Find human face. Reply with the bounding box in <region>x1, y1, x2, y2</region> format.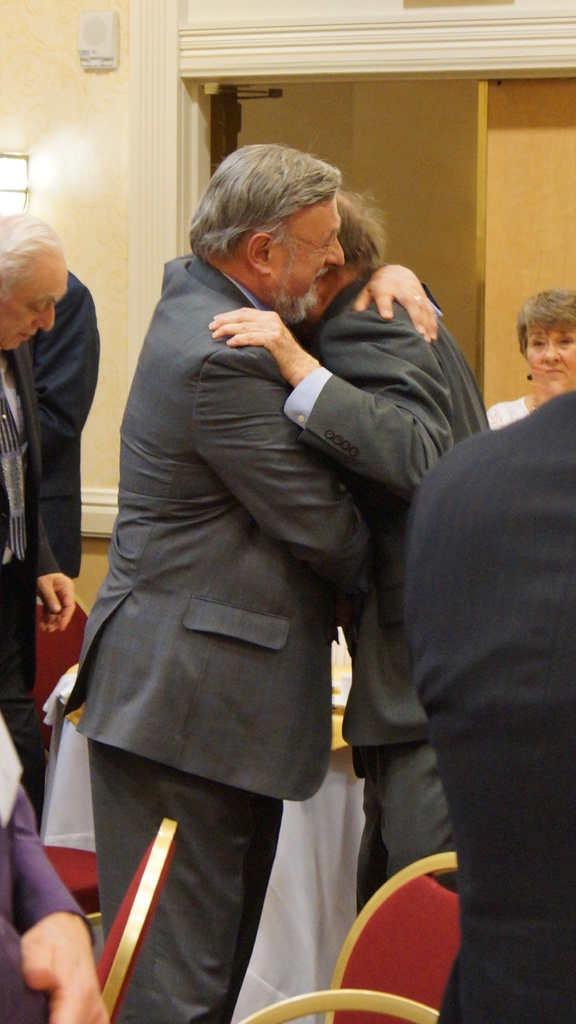
<region>522, 323, 575, 397</region>.
